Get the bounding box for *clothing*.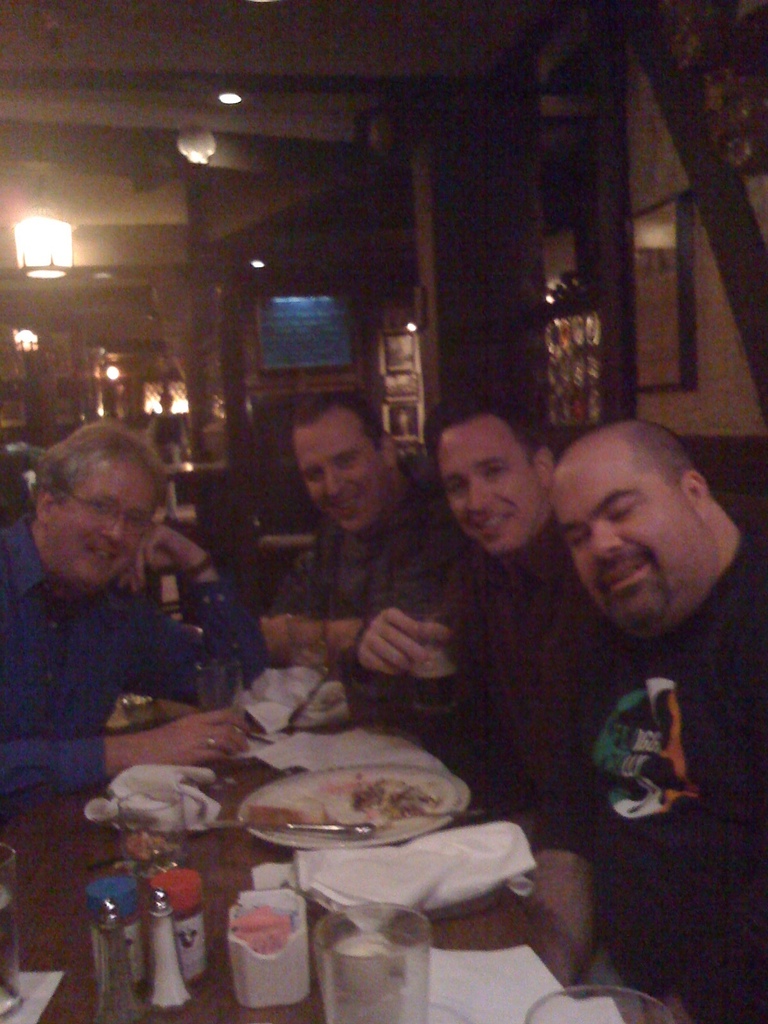
(352, 534, 583, 829).
